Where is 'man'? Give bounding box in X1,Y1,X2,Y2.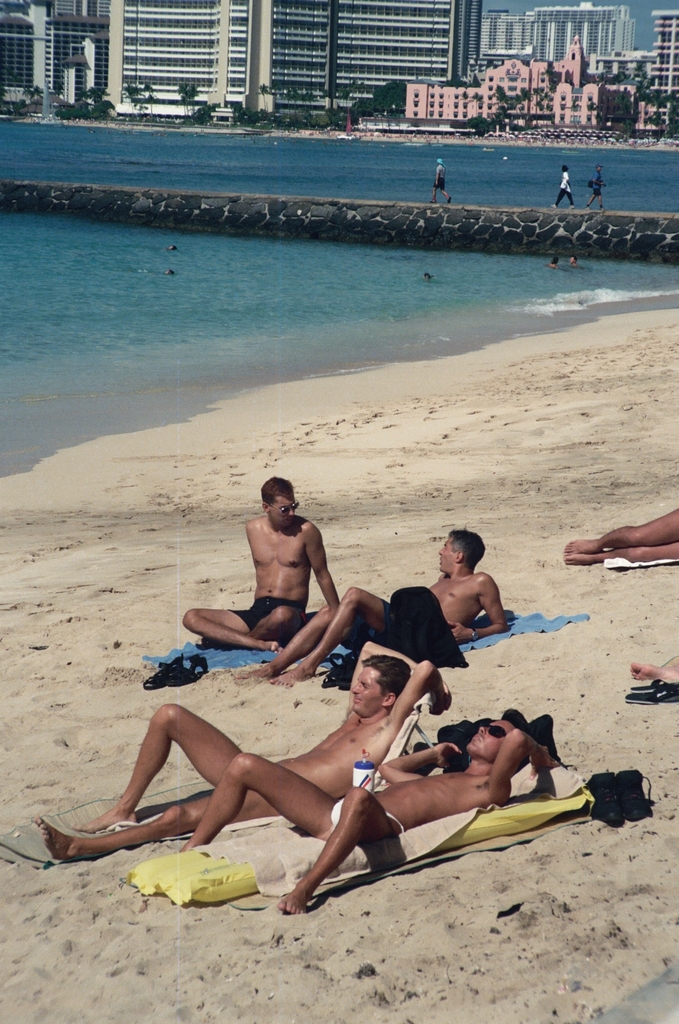
37,643,435,868.
